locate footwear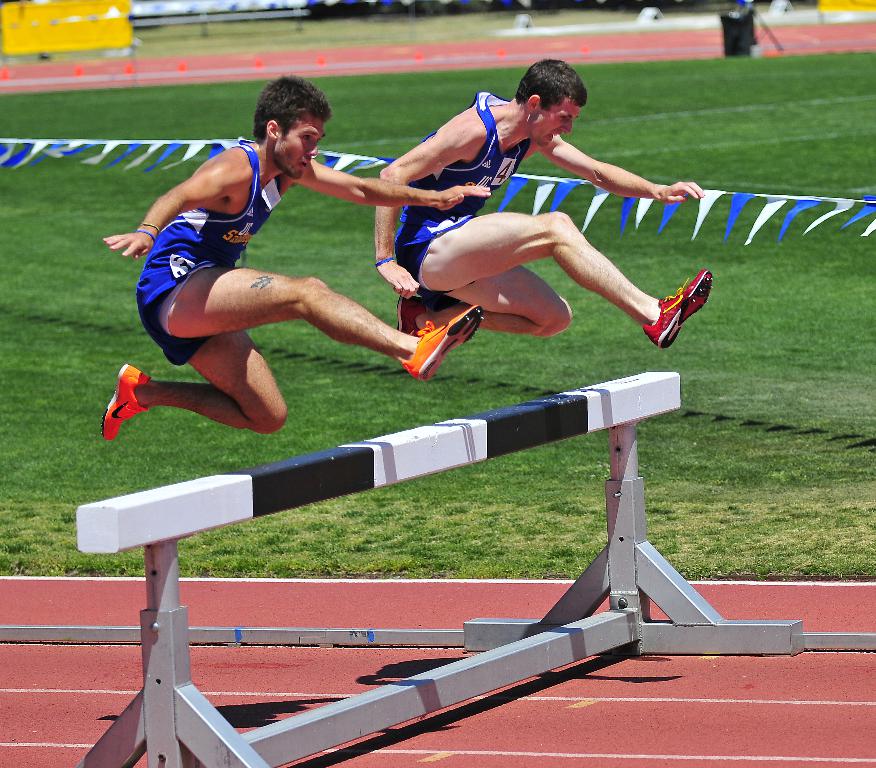
box(101, 363, 155, 440)
